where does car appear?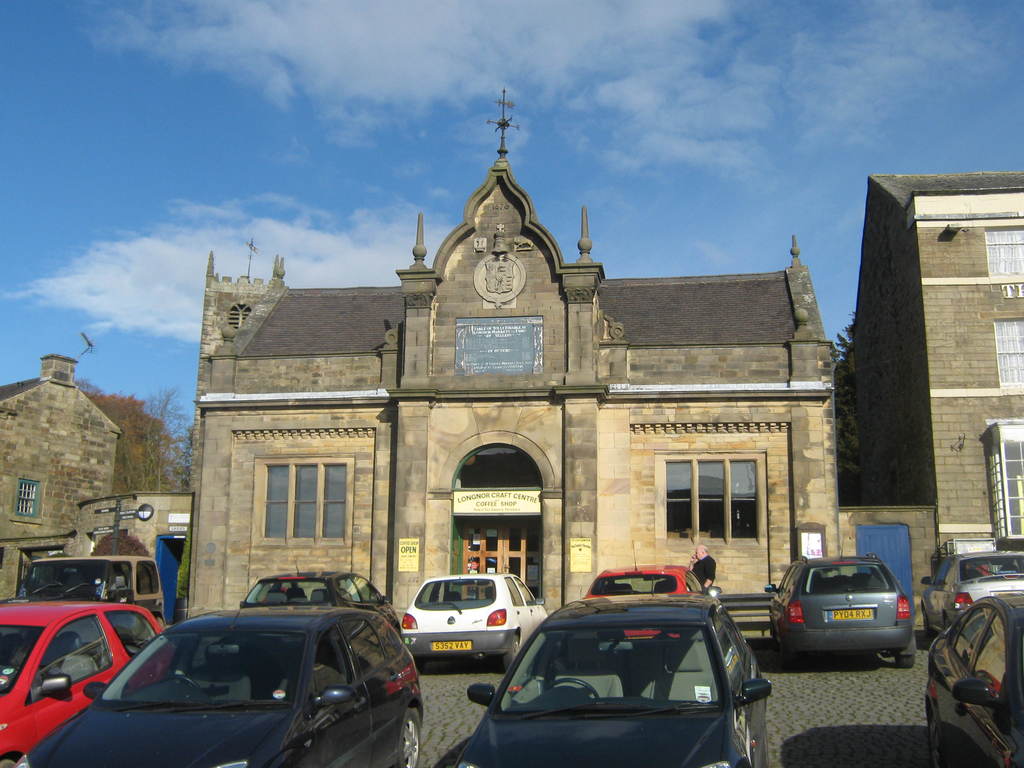
Appears at detection(398, 575, 552, 669).
